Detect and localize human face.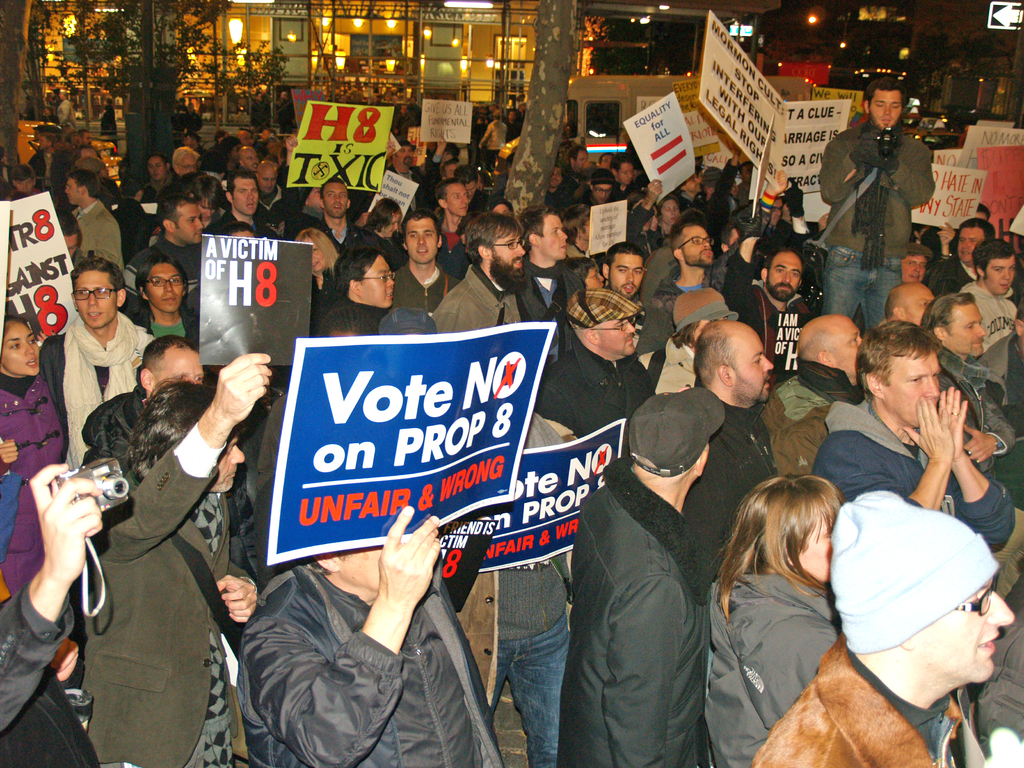
Localized at 310,189,320,211.
